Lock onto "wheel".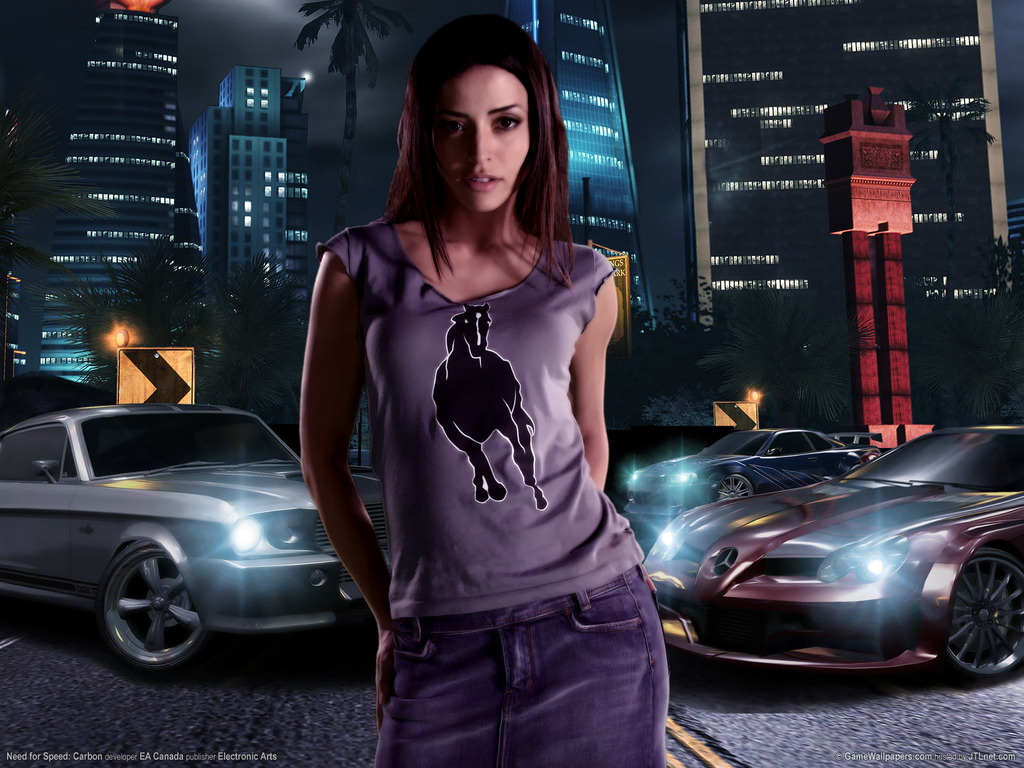
Locked: (713,474,753,499).
